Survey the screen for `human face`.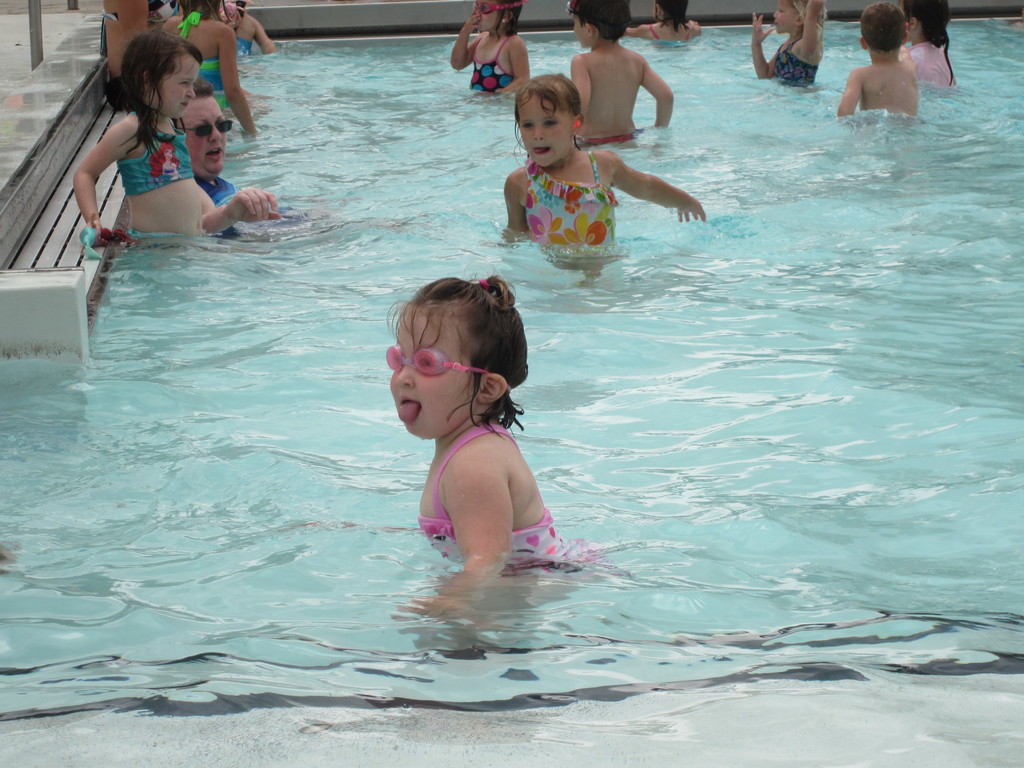
Survey found: 473 0 503 33.
